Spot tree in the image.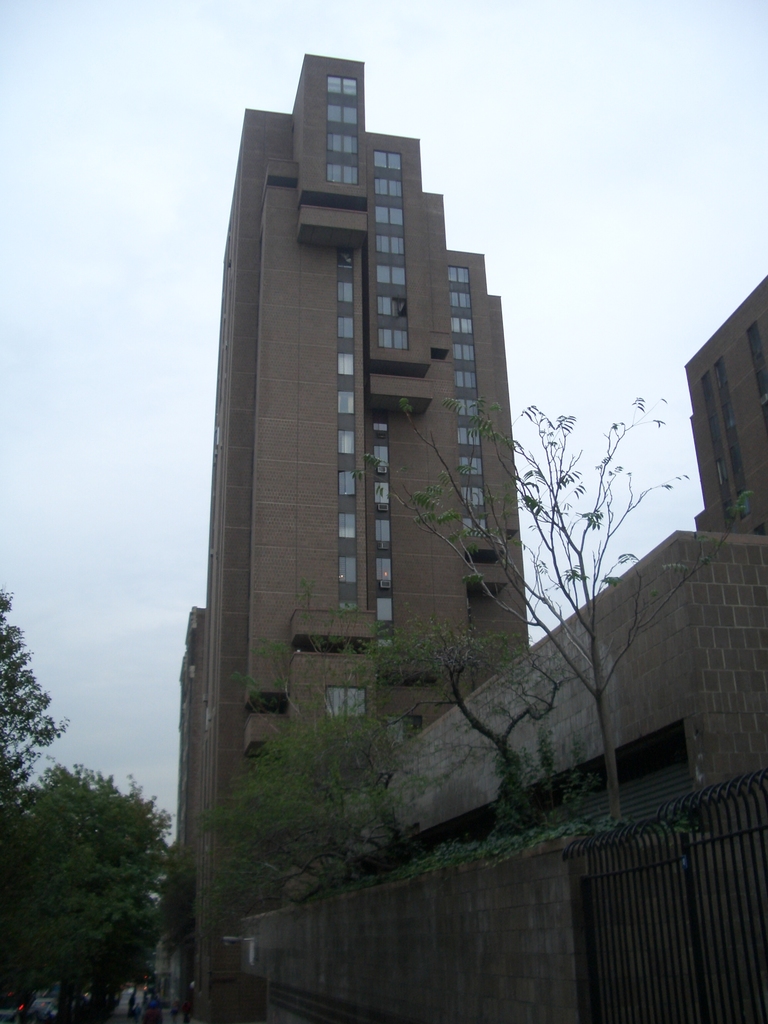
tree found at region(370, 612, 584, 832).
